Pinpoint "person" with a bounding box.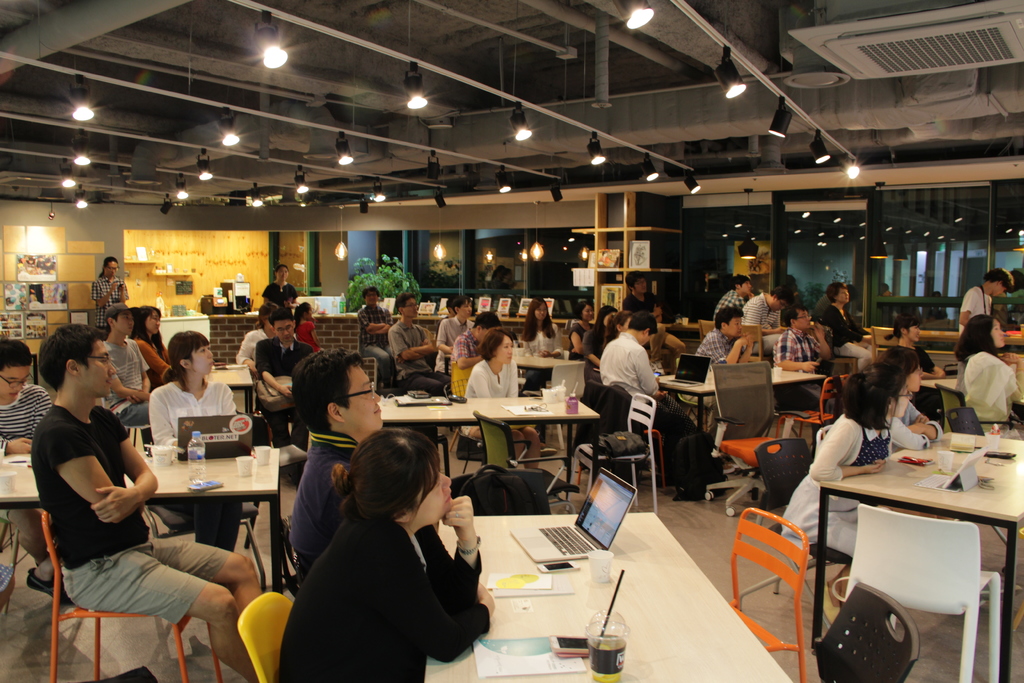
(564, 300, 593, 352).
